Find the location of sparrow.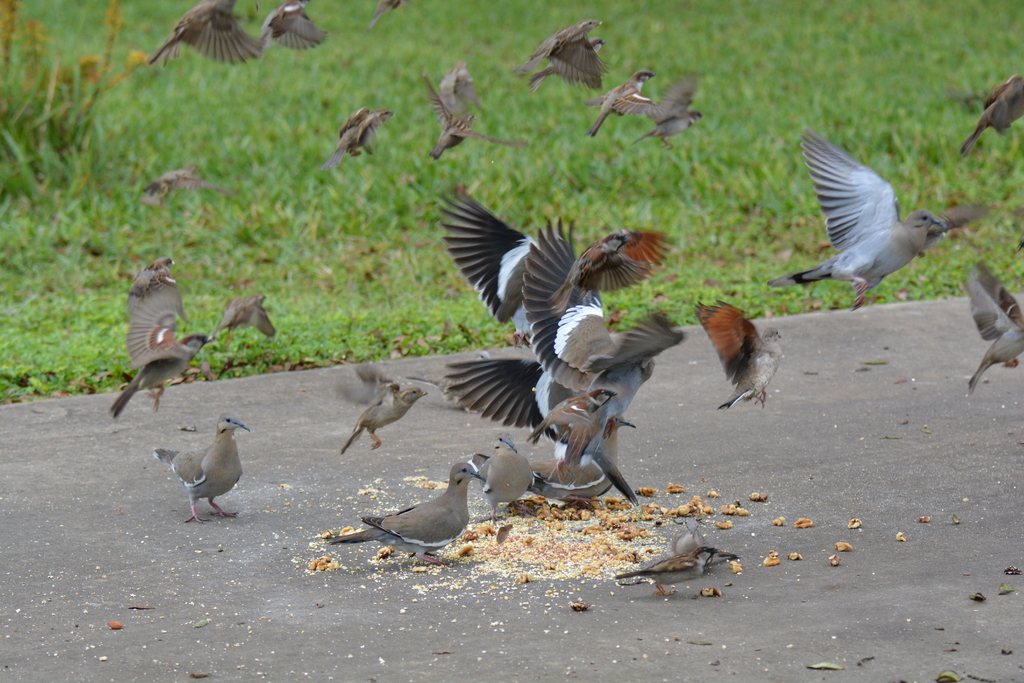
Location: <box>112,322,214,415</box>.
